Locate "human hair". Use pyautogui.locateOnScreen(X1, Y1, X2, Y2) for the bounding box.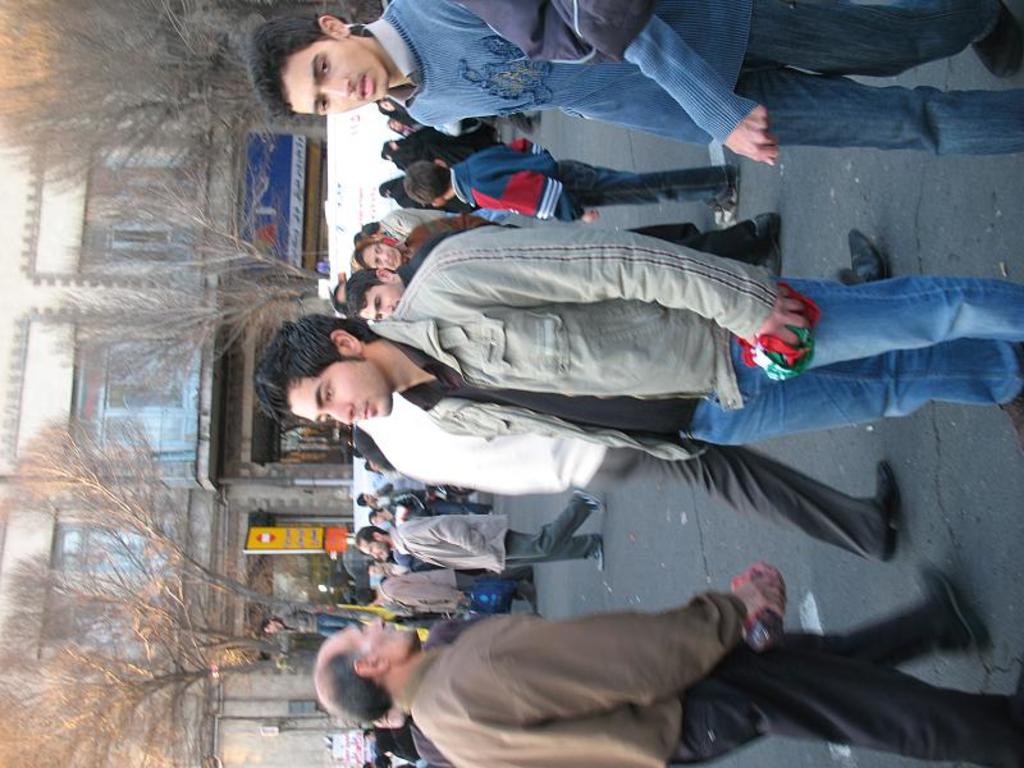
pyautogui.locateOnScreen(356, 239, 376, 266).
